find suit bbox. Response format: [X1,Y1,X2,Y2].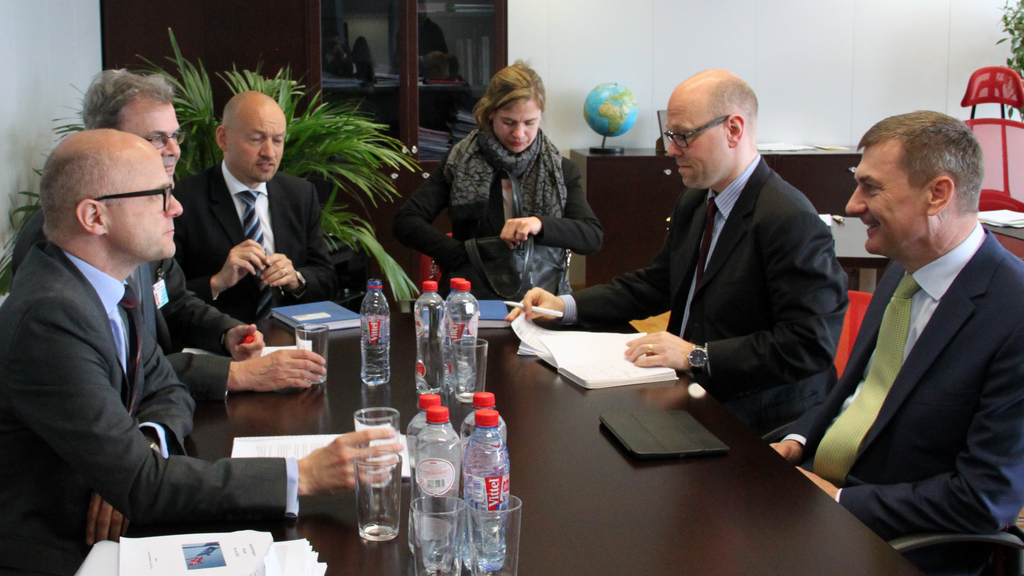
[552,151,846,444].
